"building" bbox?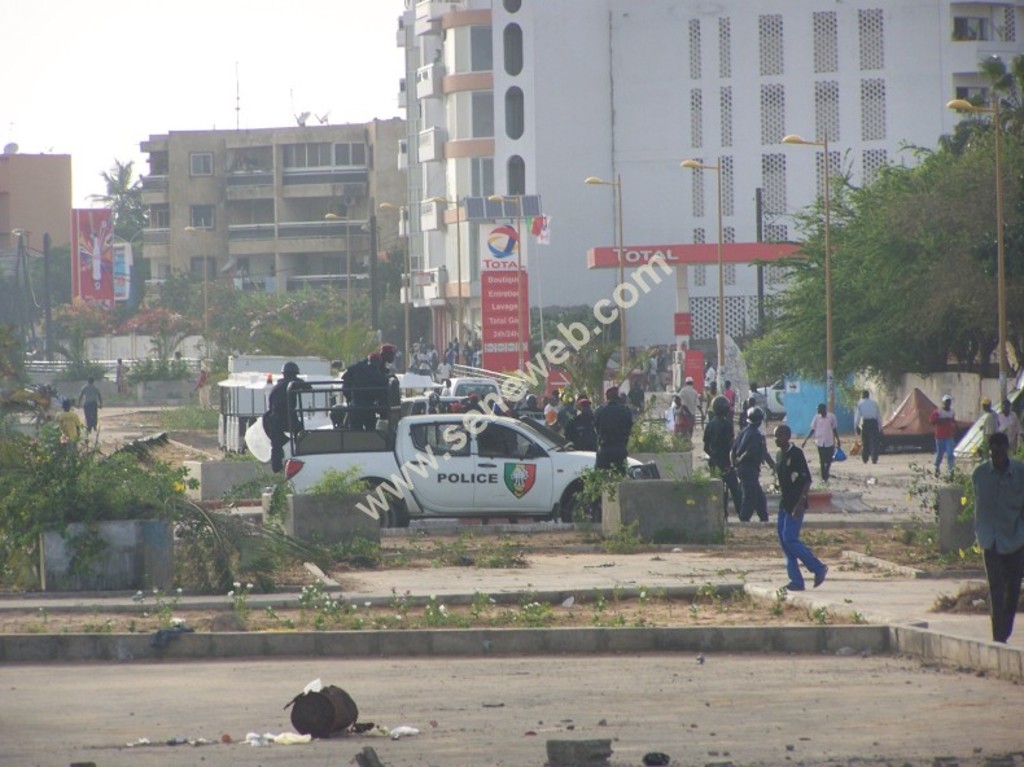
x1=0, y1=153, x2=73, y2=273
